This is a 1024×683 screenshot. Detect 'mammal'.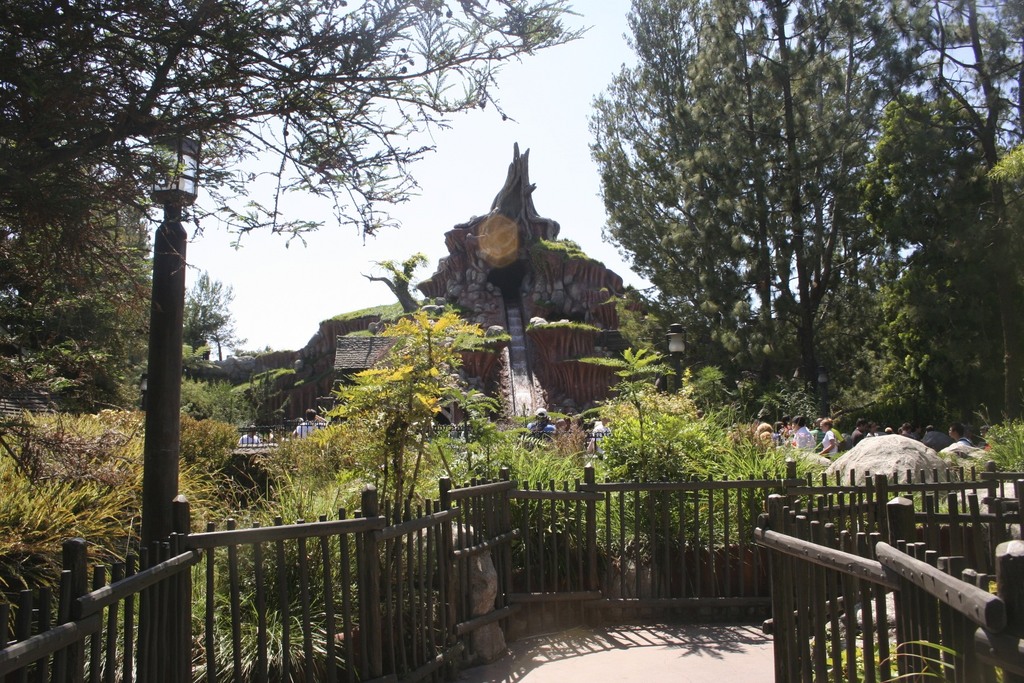
locate(830, 416, 844, 449).
